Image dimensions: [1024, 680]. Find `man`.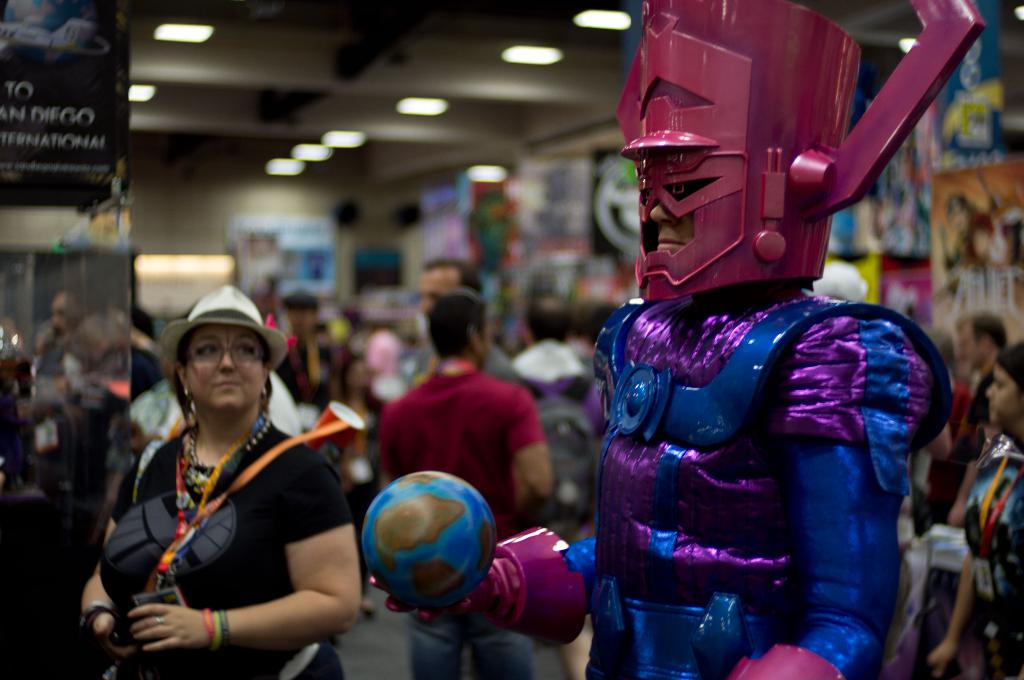
box=[378, 287, 555, 679].
